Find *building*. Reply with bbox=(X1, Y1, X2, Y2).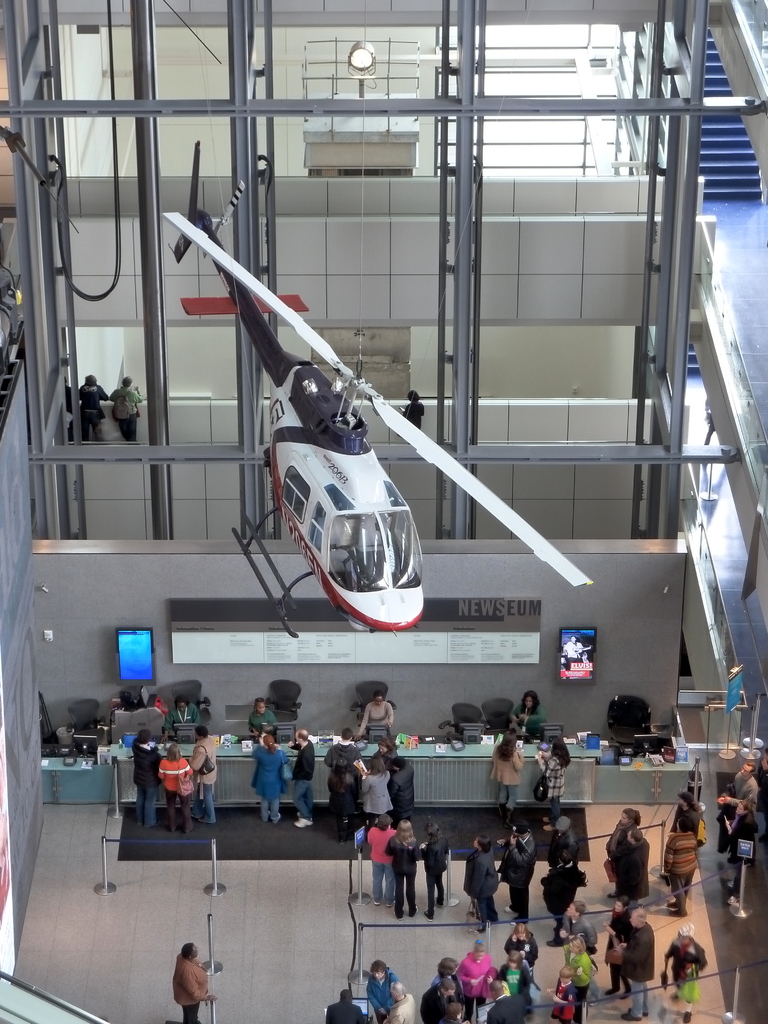
bbox=(0, 0, 767, 1023).
